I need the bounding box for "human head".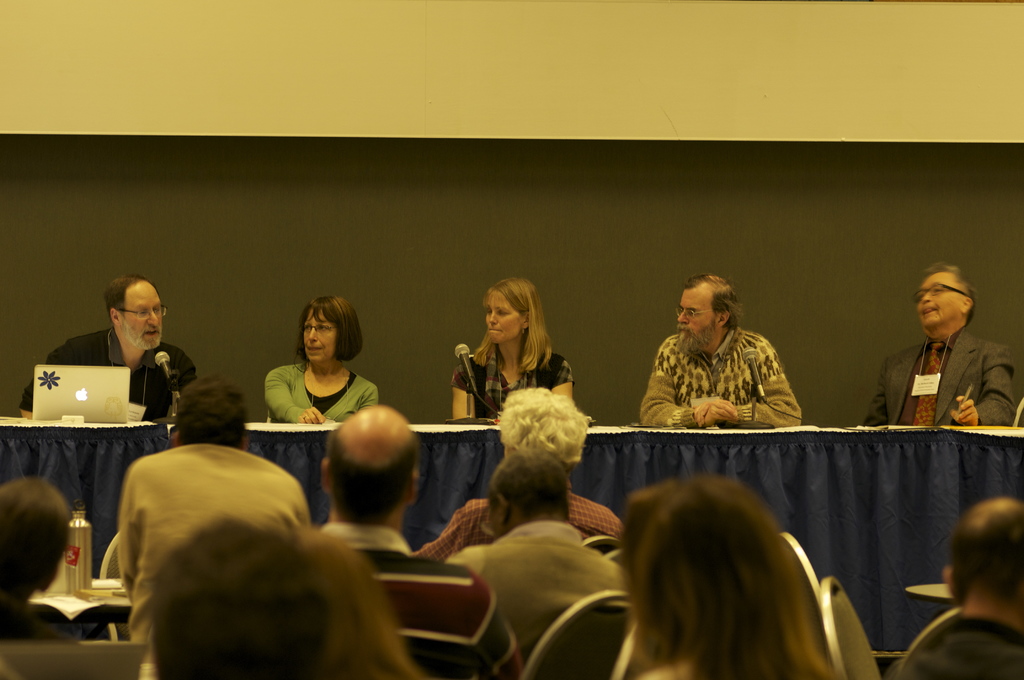
Here it is: [283, 299, 360, 375].
